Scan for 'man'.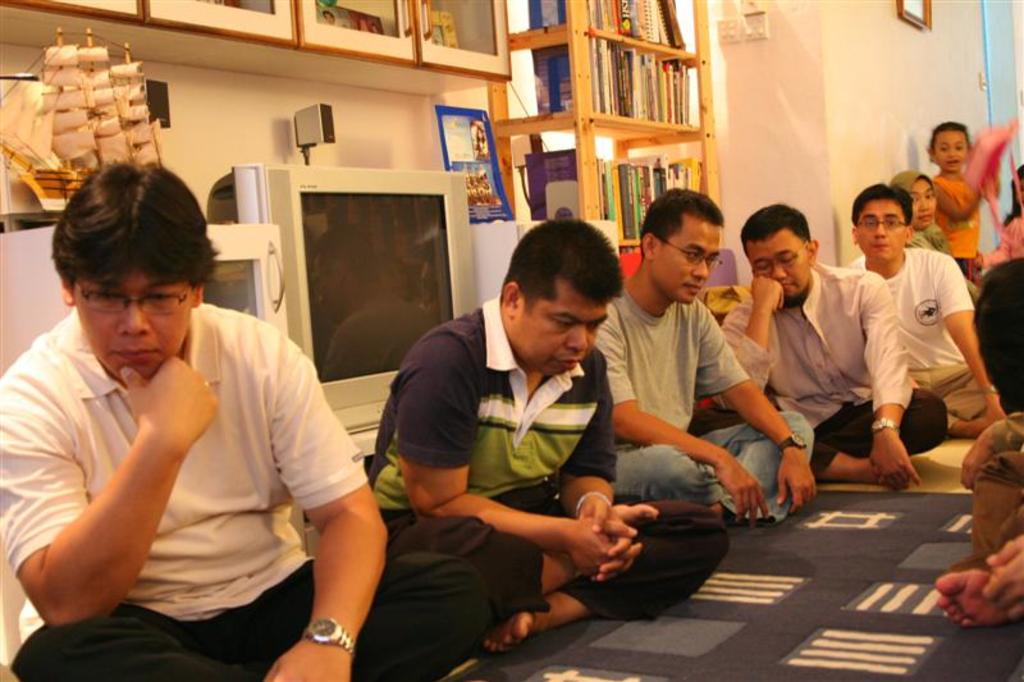
Scan result: region(842, 182, 1009, 440).
